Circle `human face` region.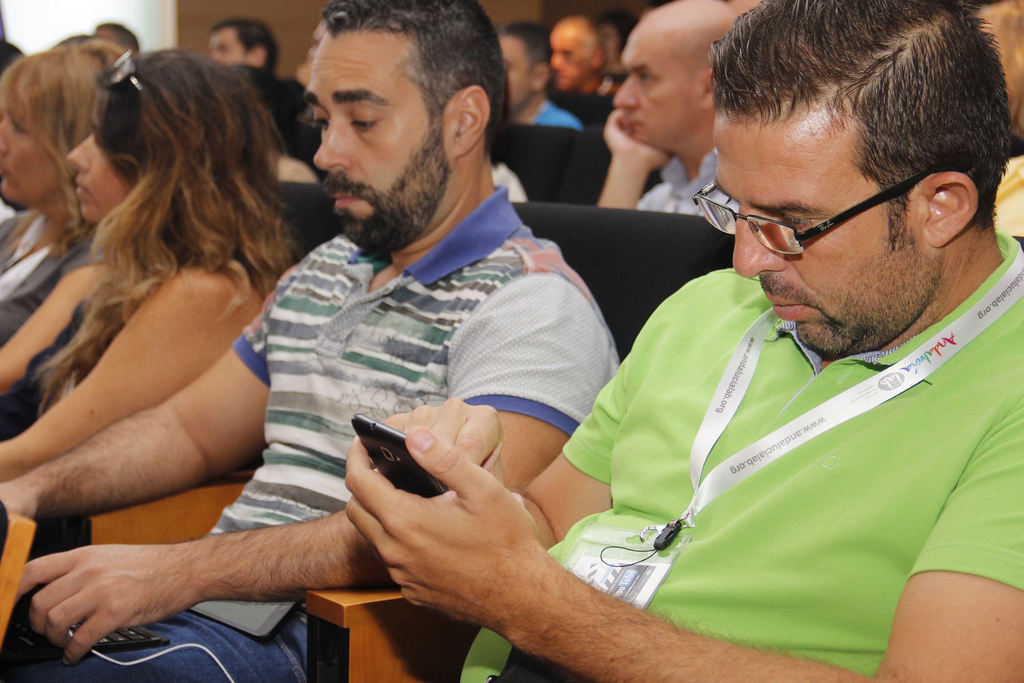
Region: 550 26 595 93.
